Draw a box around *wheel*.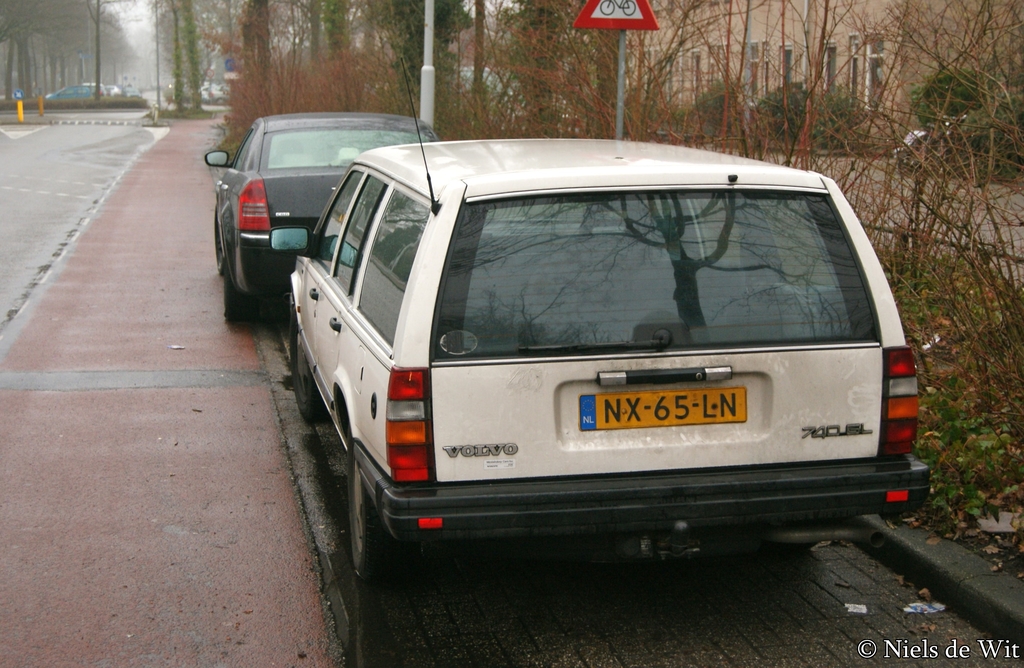
[225, 270, 257, 323].
